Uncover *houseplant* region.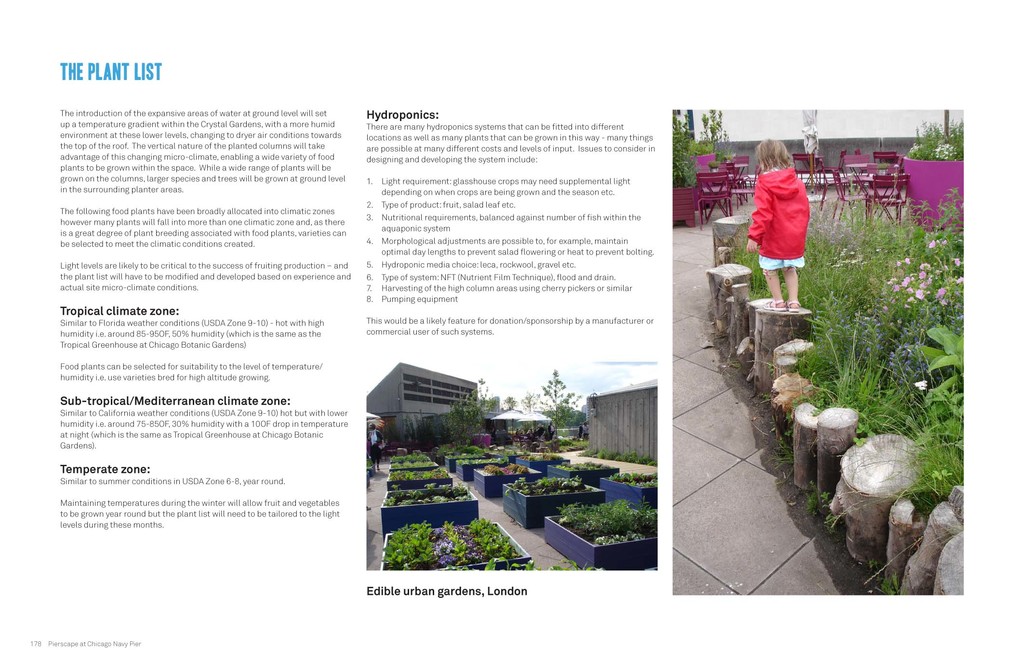
Uncovered: [x1=376, y1=481, x2=487, y2=525].
